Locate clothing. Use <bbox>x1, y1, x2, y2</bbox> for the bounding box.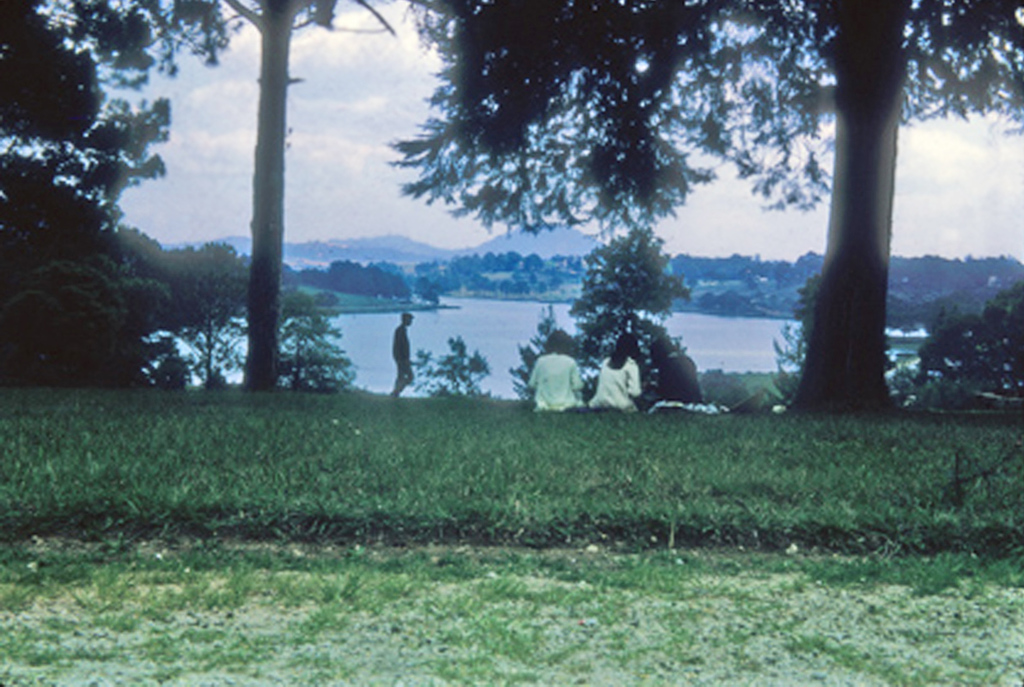
<bbox>583, 355, 637, 410</bbox>.
